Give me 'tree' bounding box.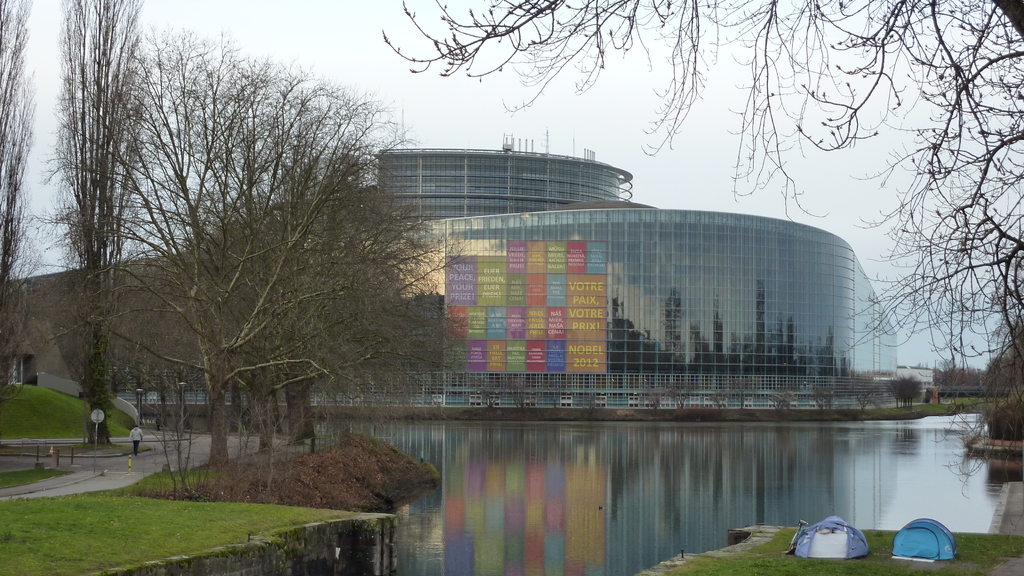
locate(0, 0, 38, 407).
